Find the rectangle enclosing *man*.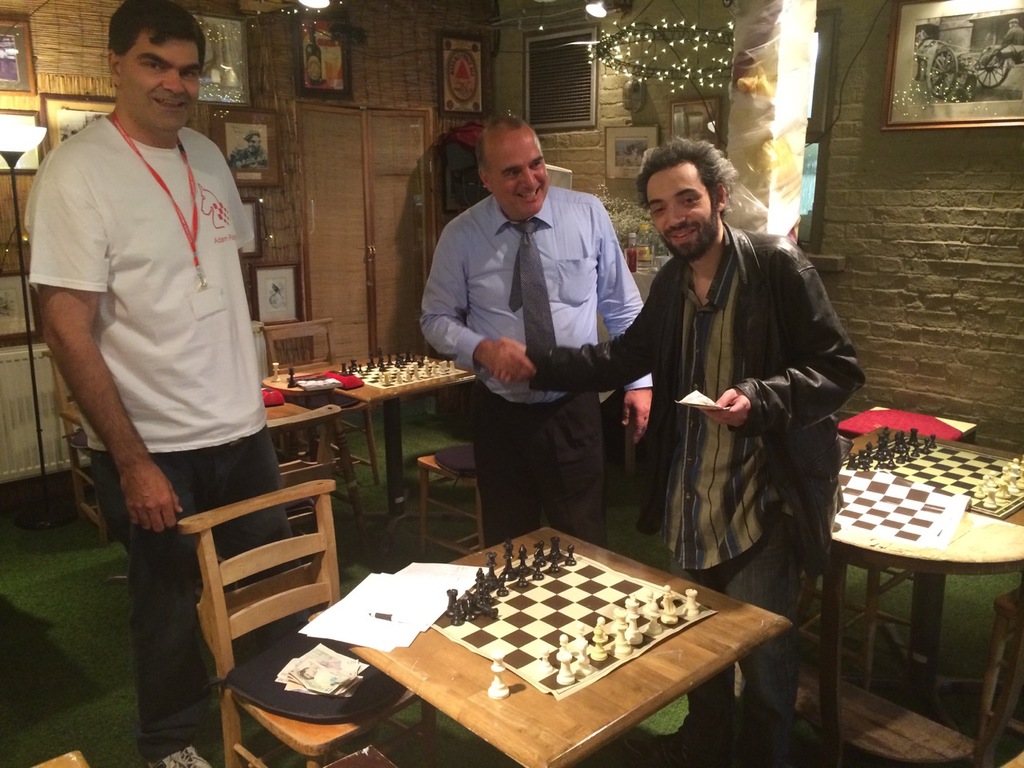
pyautogui.locateOnScreen(30, 0, 317, 767).
